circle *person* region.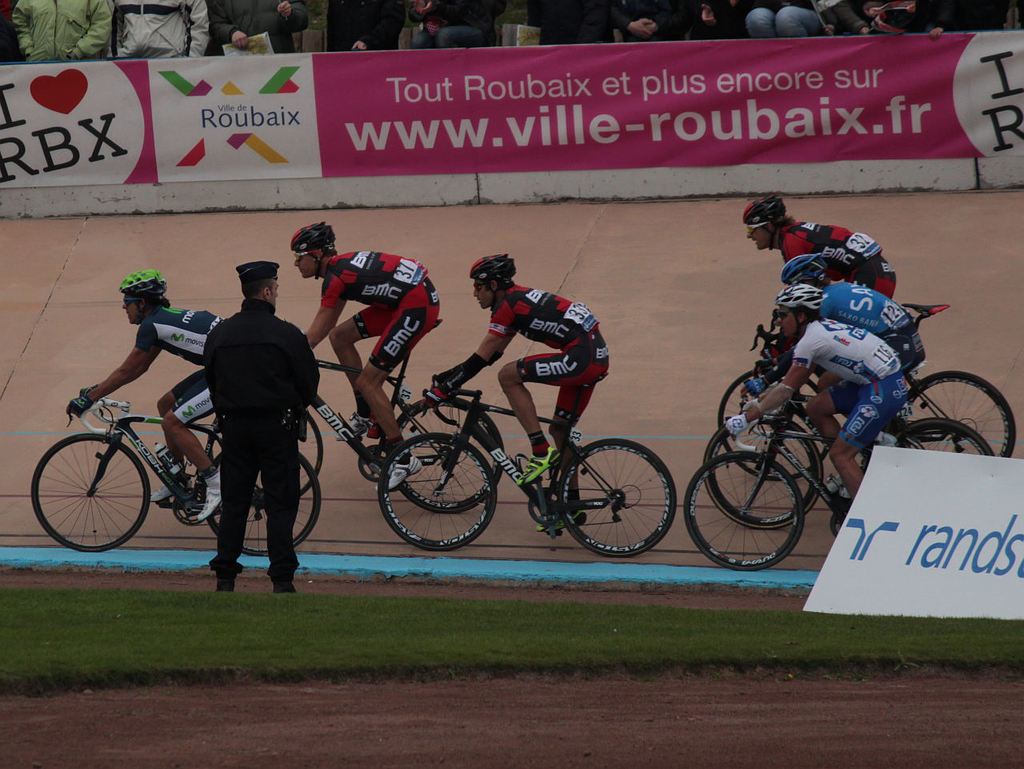
Region: bbox=(65, 267, 244, 521).
